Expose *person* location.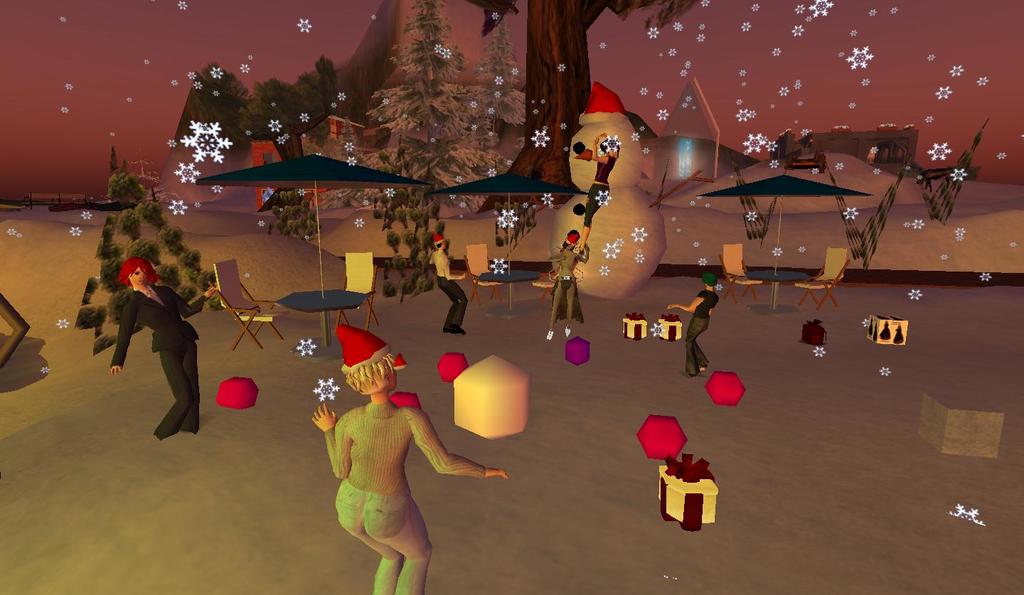
Exposed at bbox=[584, 124, 621, 242].
